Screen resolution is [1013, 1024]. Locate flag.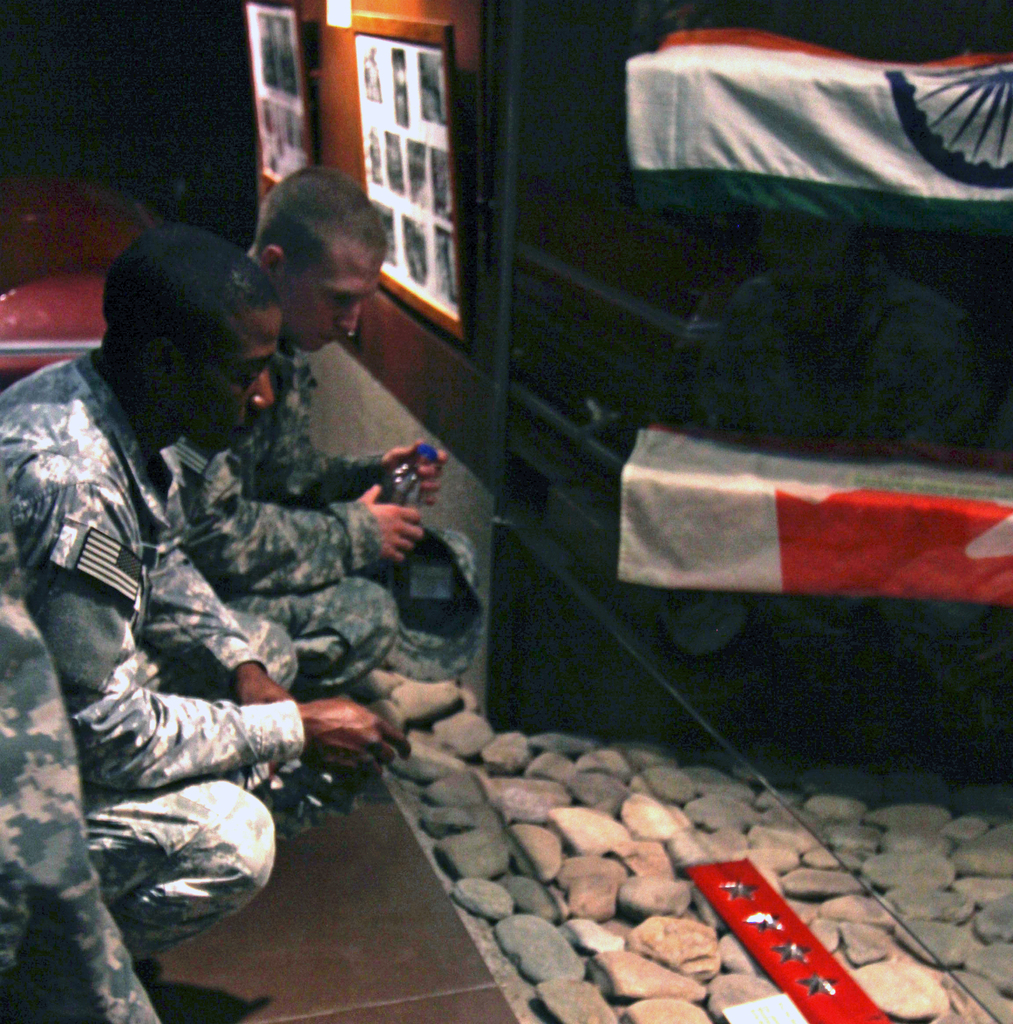
box=[616, 20, 1012, 213].
